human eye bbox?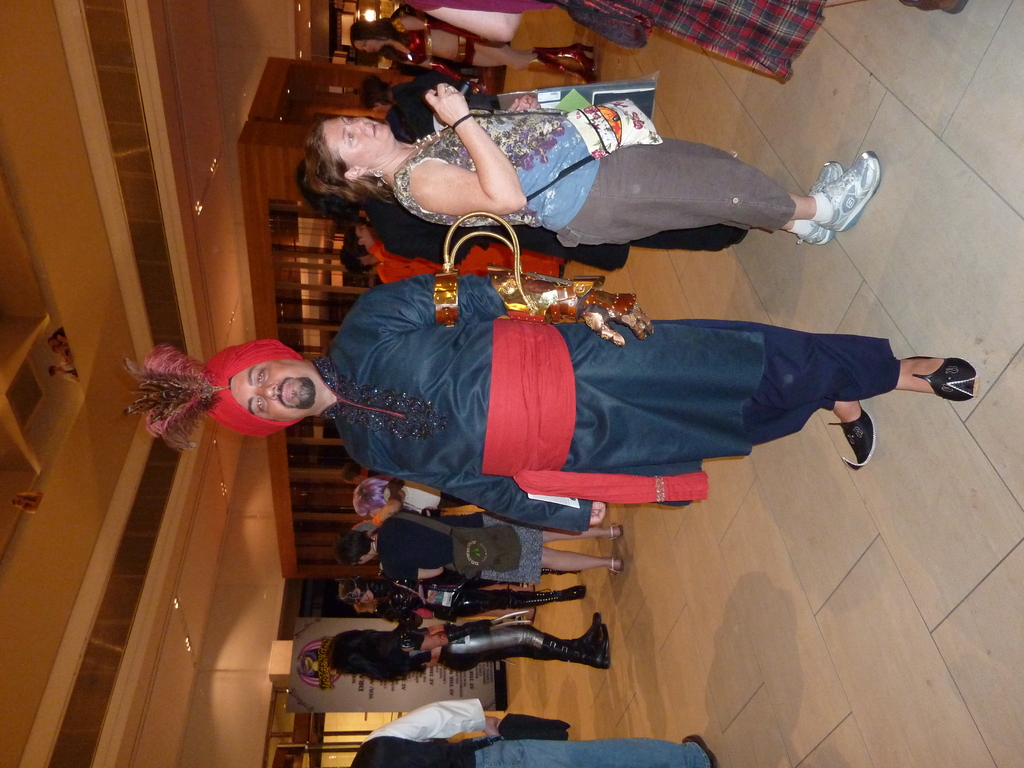
pyautogui.locateOnScreen(253, 365, 267, 384)
